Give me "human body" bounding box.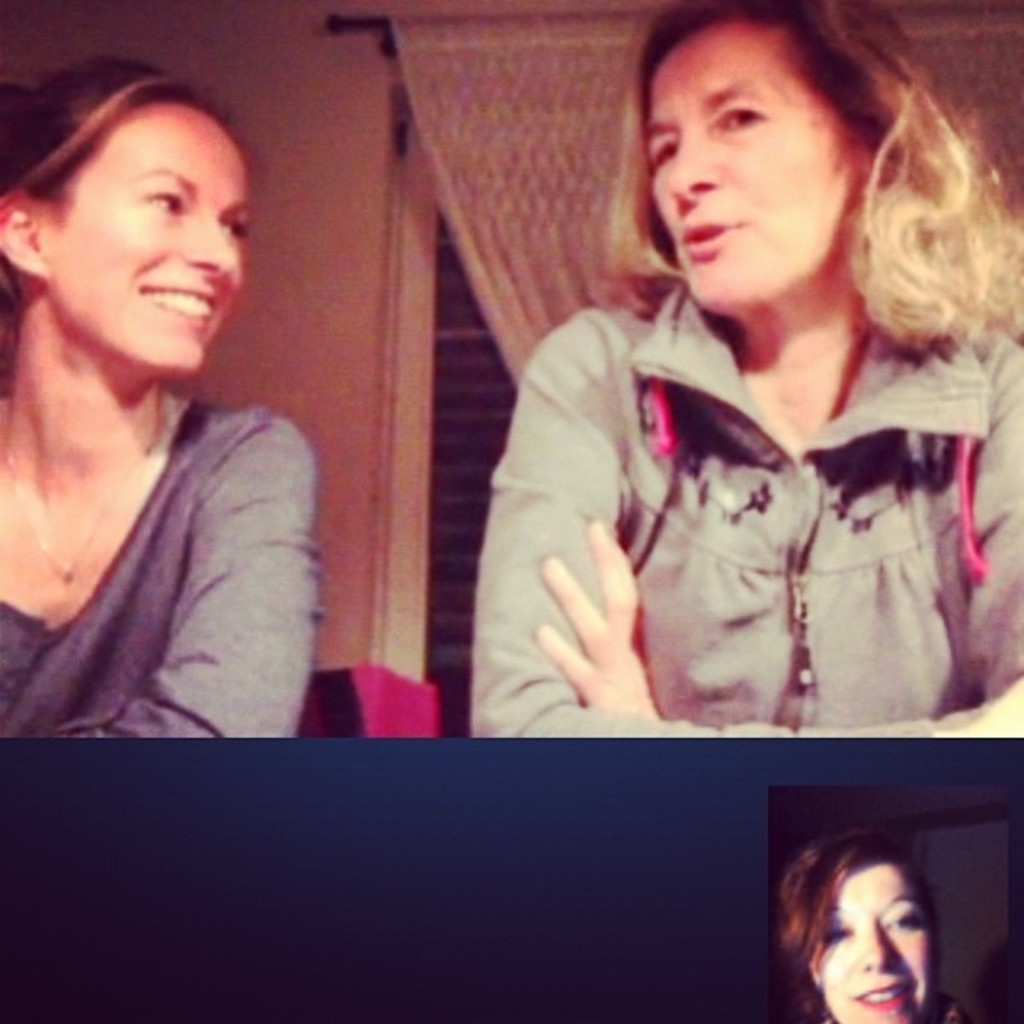
BBox(0, 52, 323, 745).
